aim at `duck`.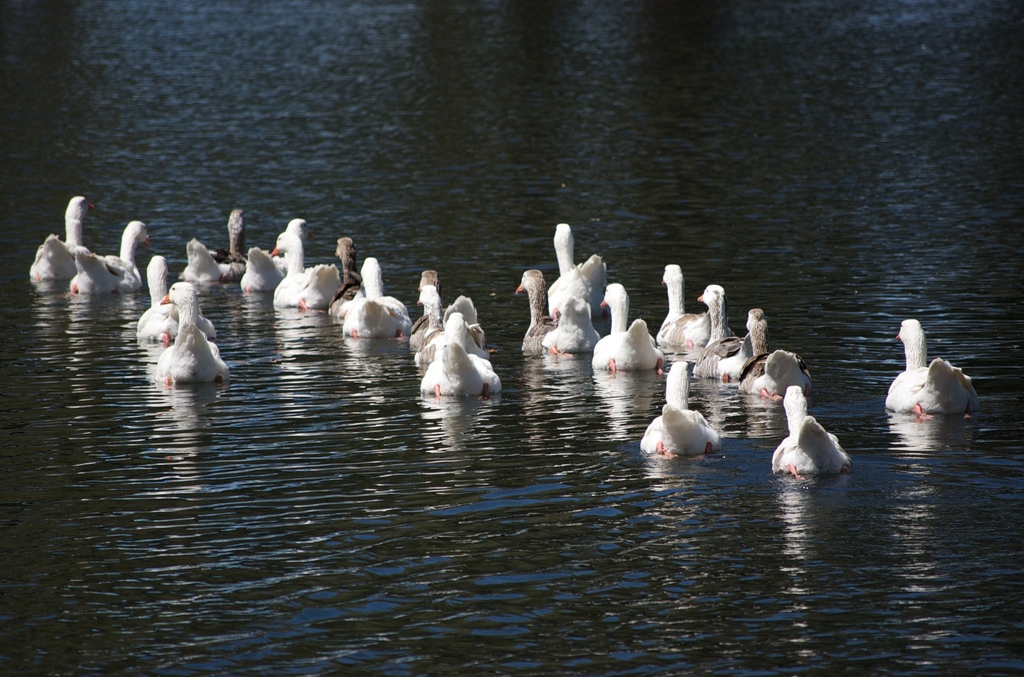
Aimed at <bbox>589, 280, 666, 385</bbox>.
